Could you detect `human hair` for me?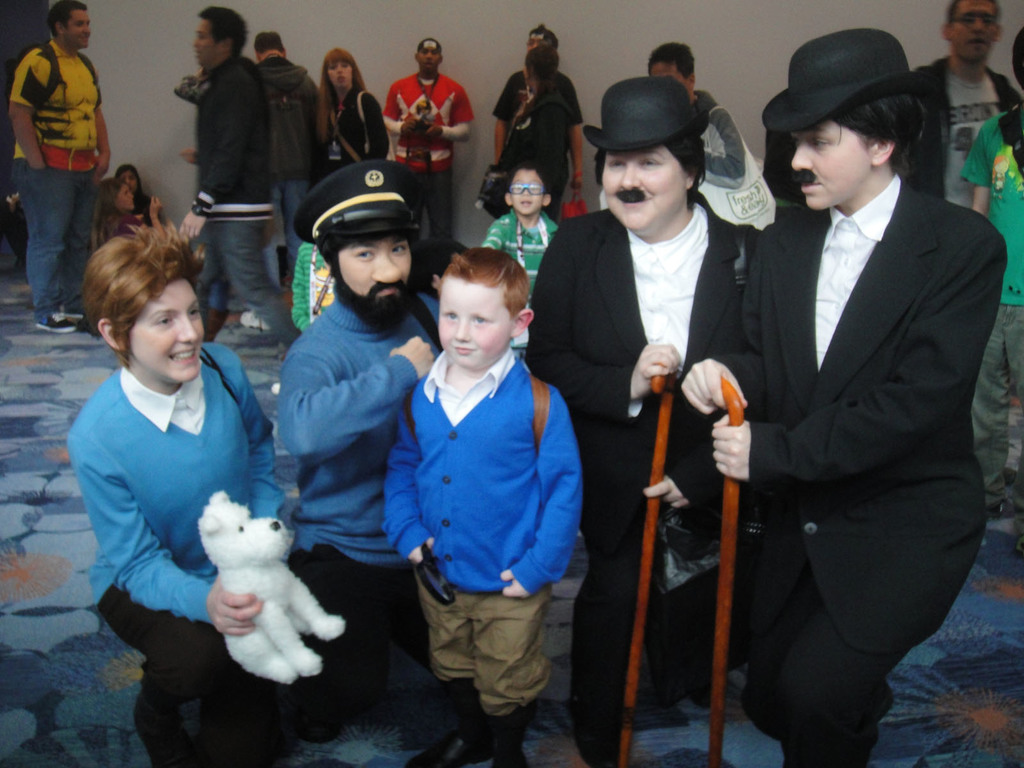
Detection result: (left=944, top=0, right=1002, bottom=24).
